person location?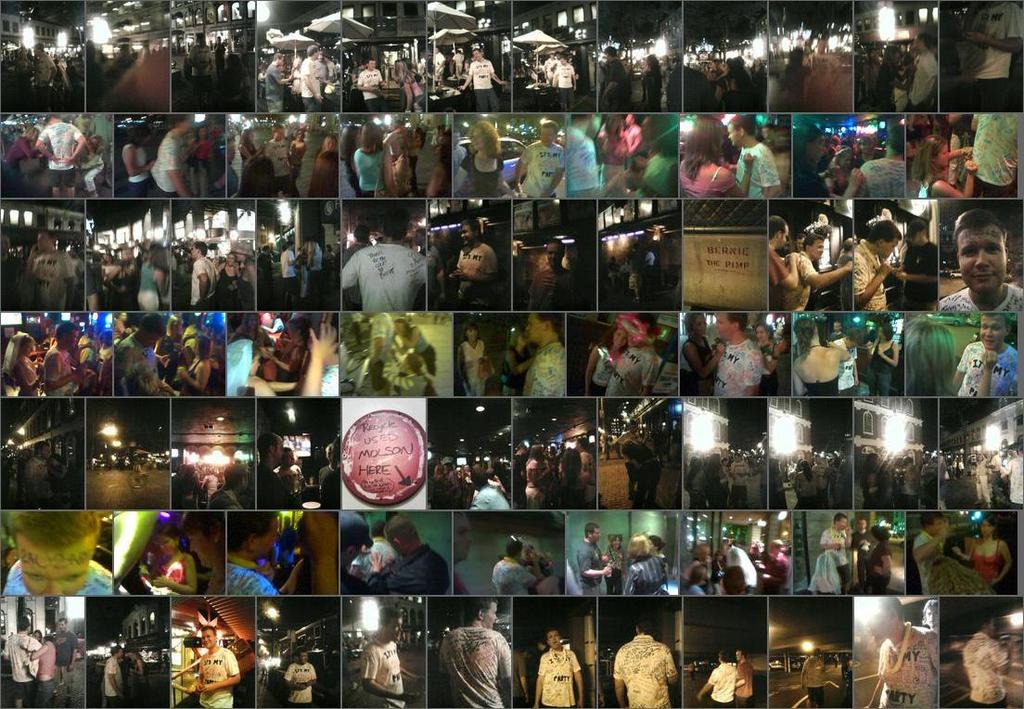
BBox(951, 0, 1019, 116)
